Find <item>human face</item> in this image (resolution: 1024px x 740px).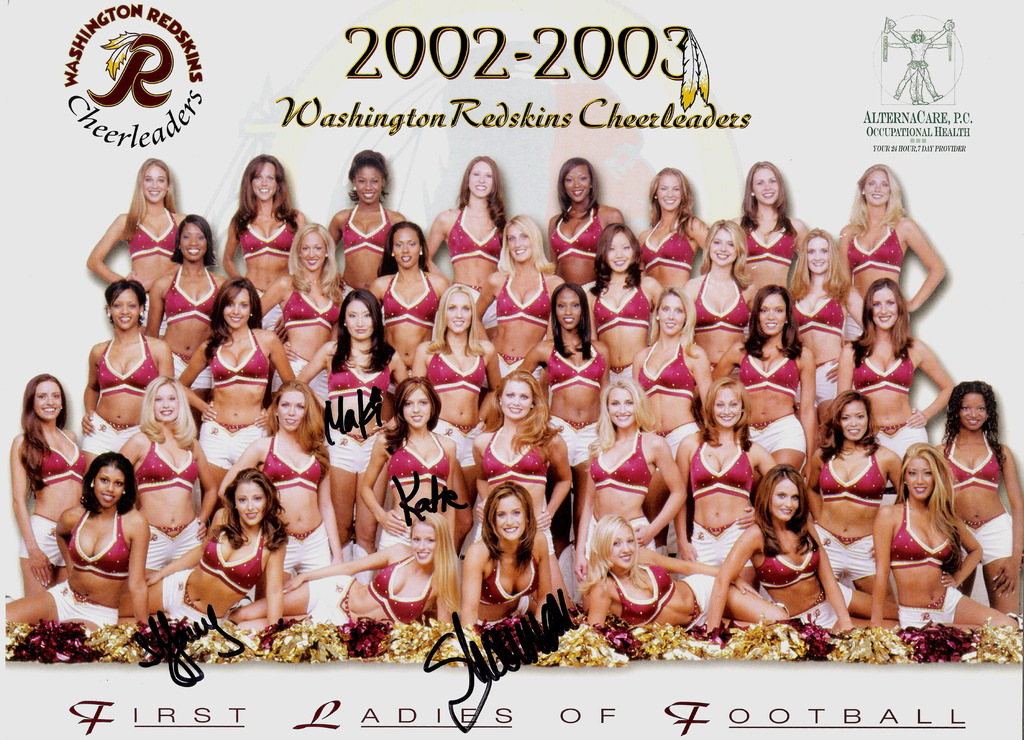
(x1=845, y1=403, x2=868, y2=445).
